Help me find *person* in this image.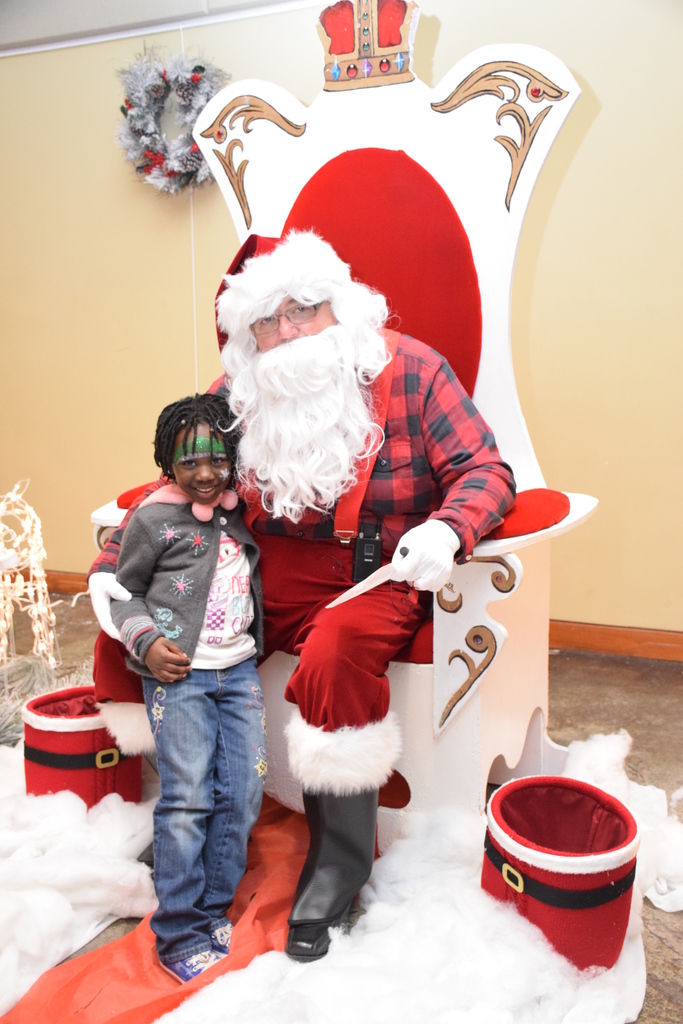
Found it: box=[86, 252, 522, 971].
